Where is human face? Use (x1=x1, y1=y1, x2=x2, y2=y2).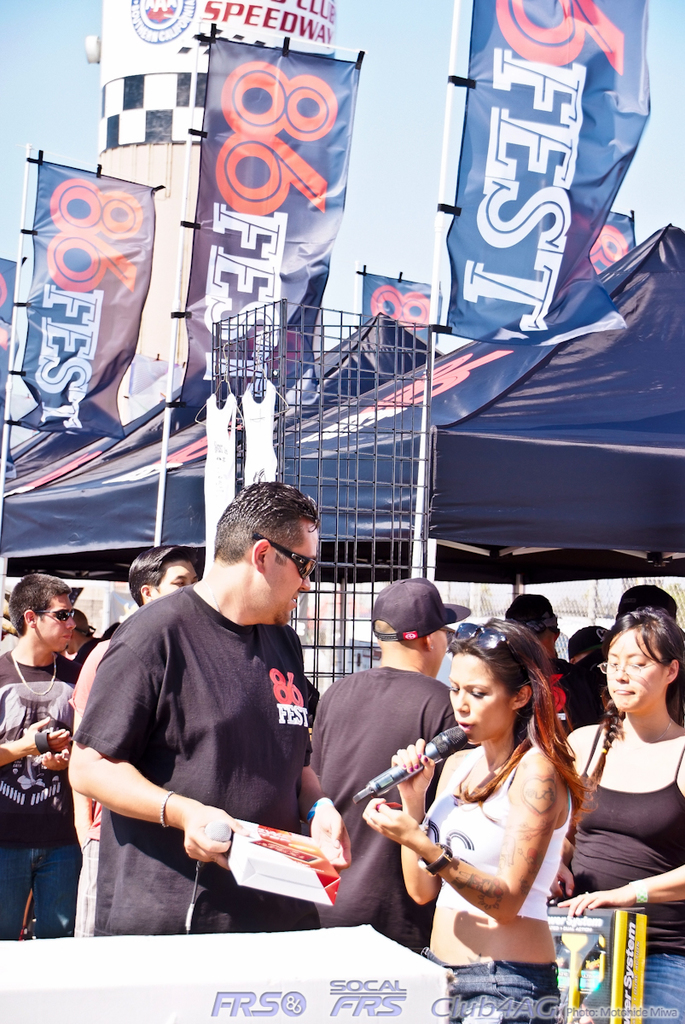
(x1=43, y1=598, x2=76, y2=646).
